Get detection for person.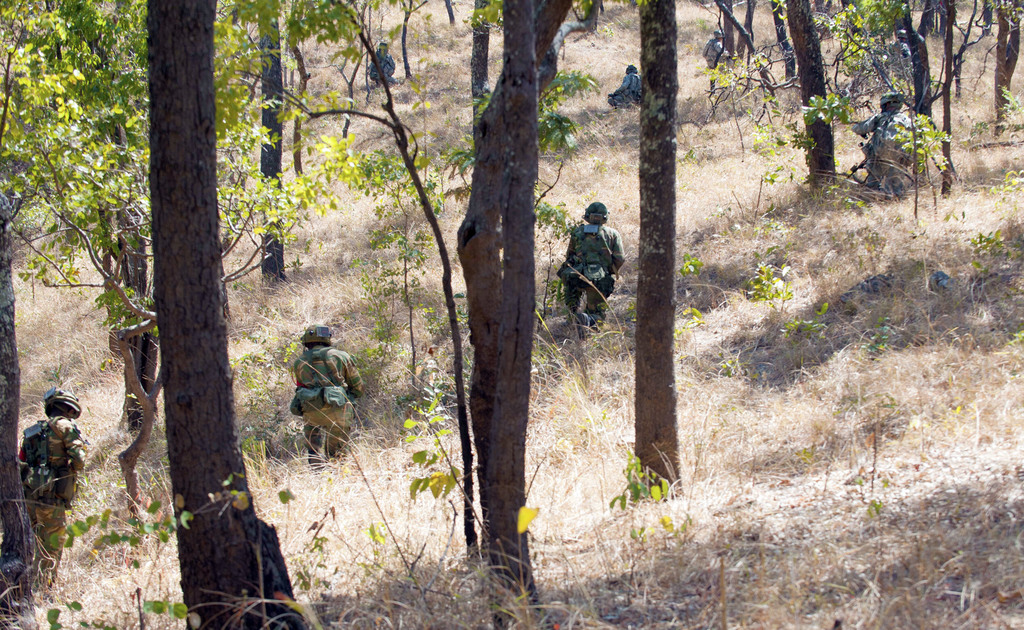
Detection: (570,195,630,321).
